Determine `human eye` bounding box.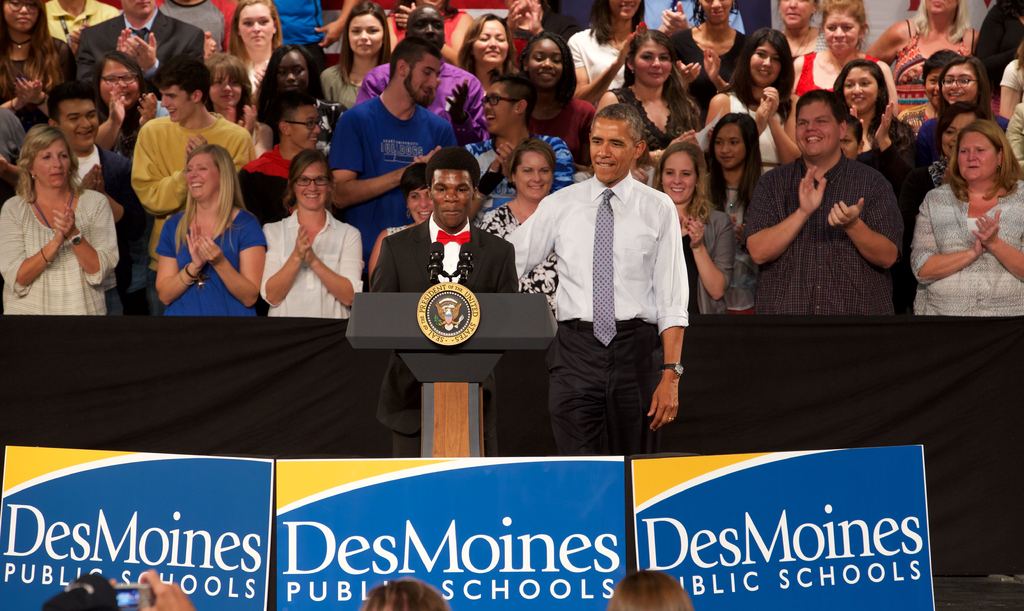
Determined: {"left": 435, "top": 186, "right": 446, "bottom": 192}.
